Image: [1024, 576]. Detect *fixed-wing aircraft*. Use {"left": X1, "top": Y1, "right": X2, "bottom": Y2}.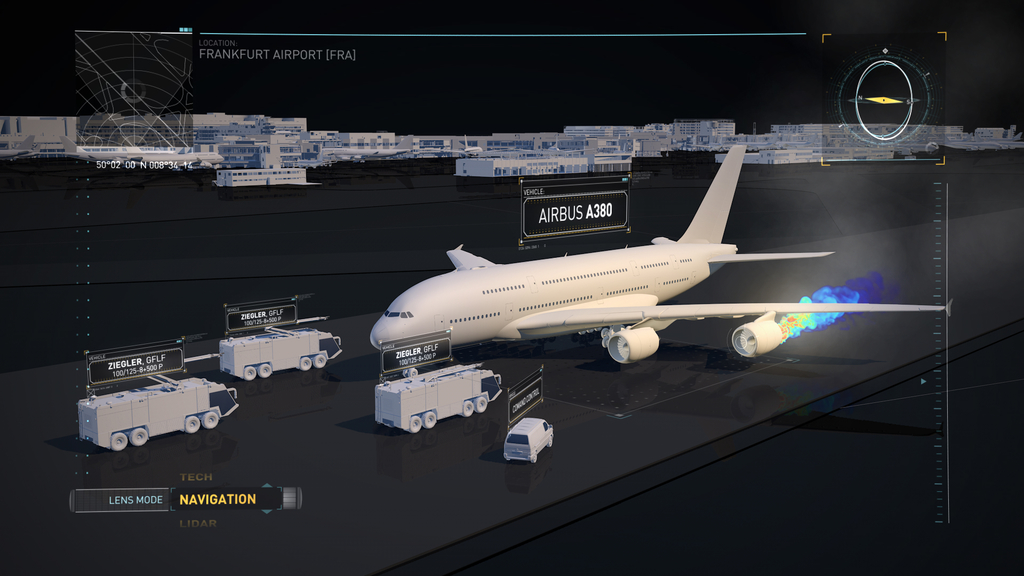
{"left": 372, "top": 141, "right": 956, "bottom": 377}.
